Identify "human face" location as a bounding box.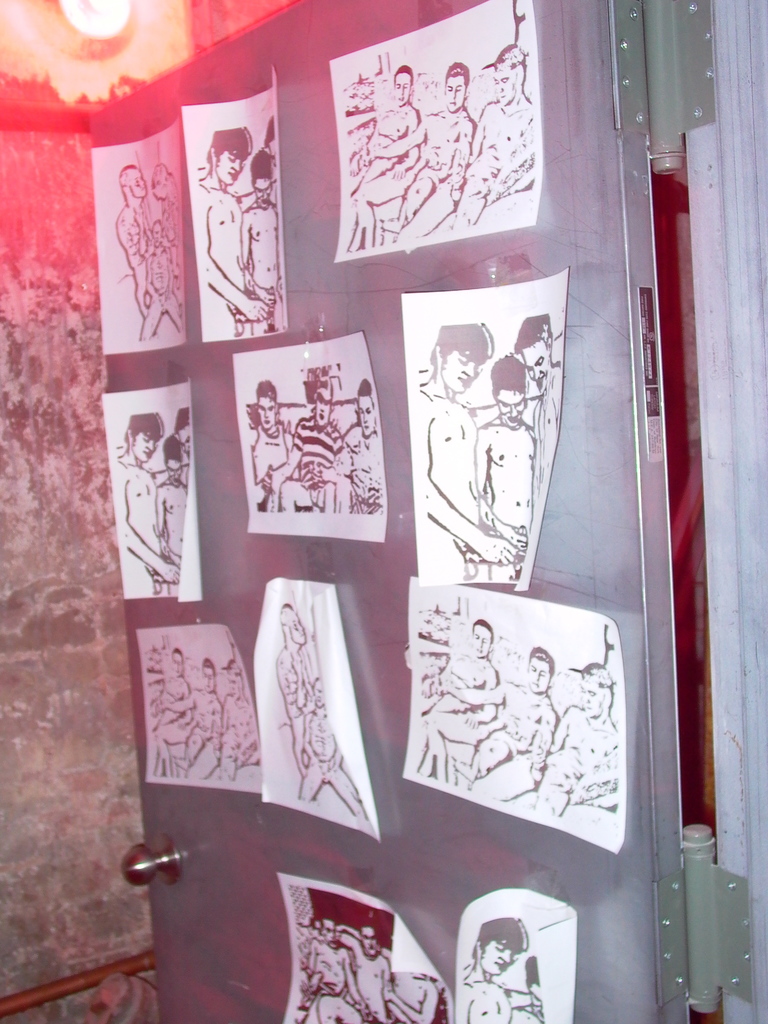
crop(445, 354, 478, 392).
